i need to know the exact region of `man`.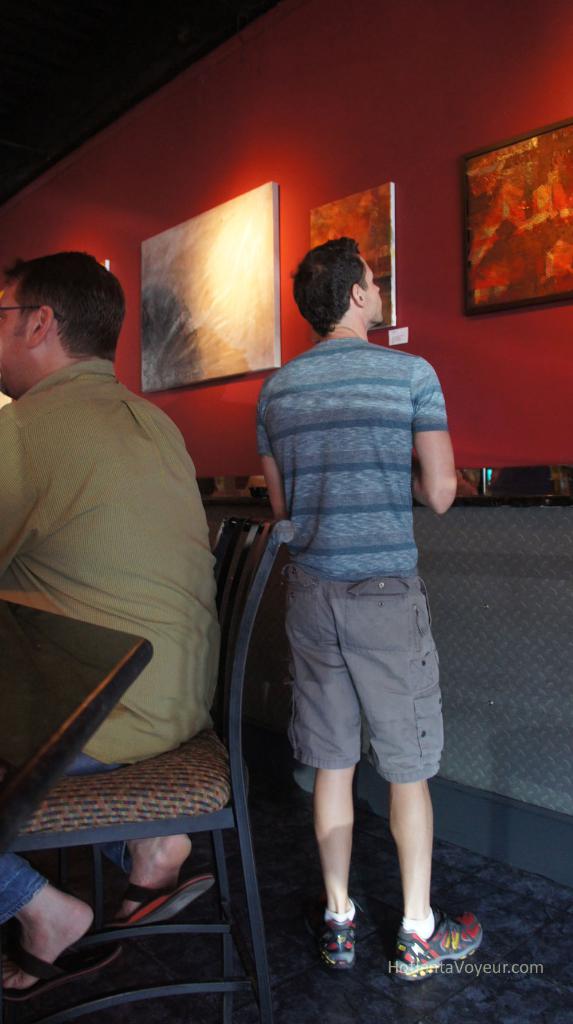
Region: {"x1": 252, "y1": 230, "x2": 487, "y2": 980}.
